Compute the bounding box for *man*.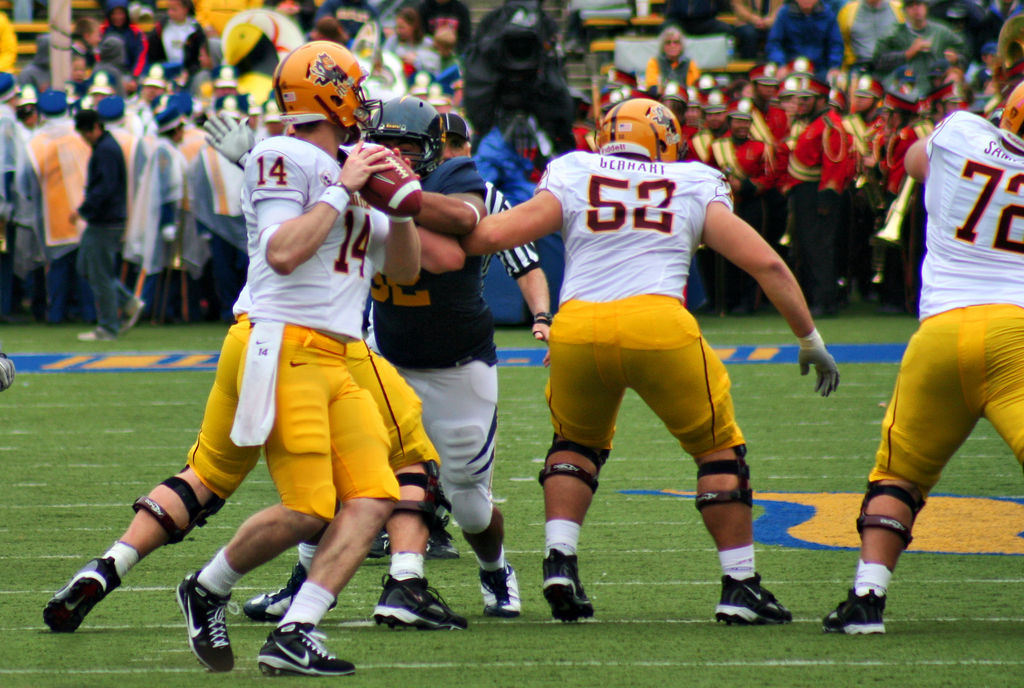
207, 84, 525, 614.
